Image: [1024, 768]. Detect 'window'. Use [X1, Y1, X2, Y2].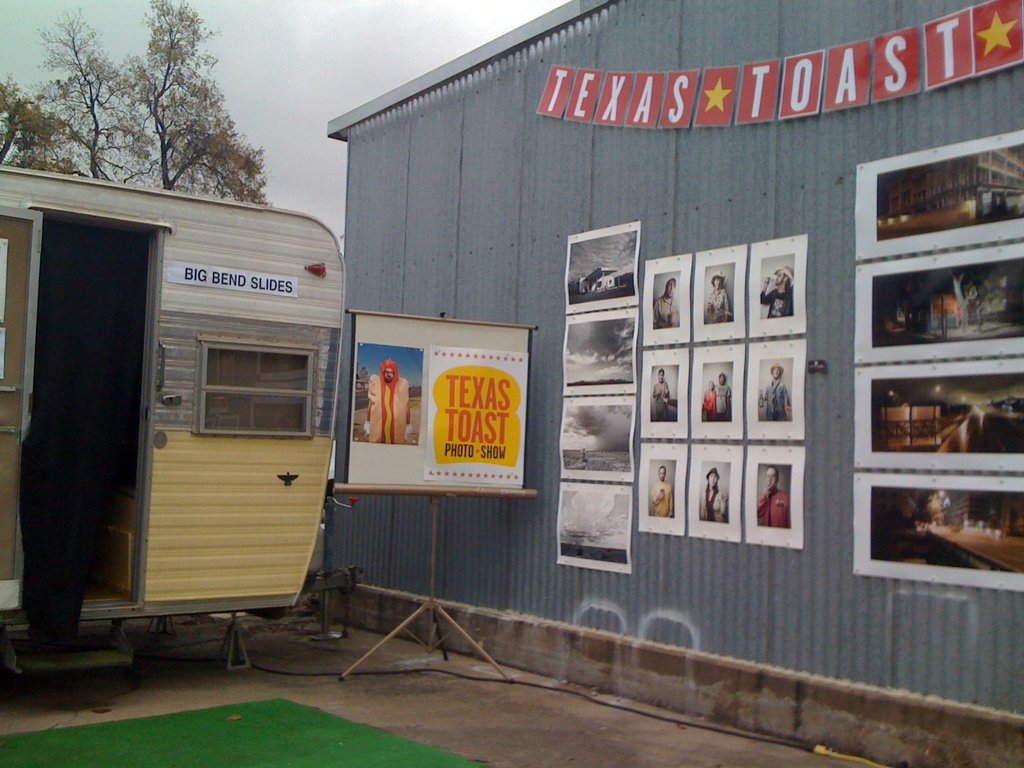
[120, 289, 312, 467].
